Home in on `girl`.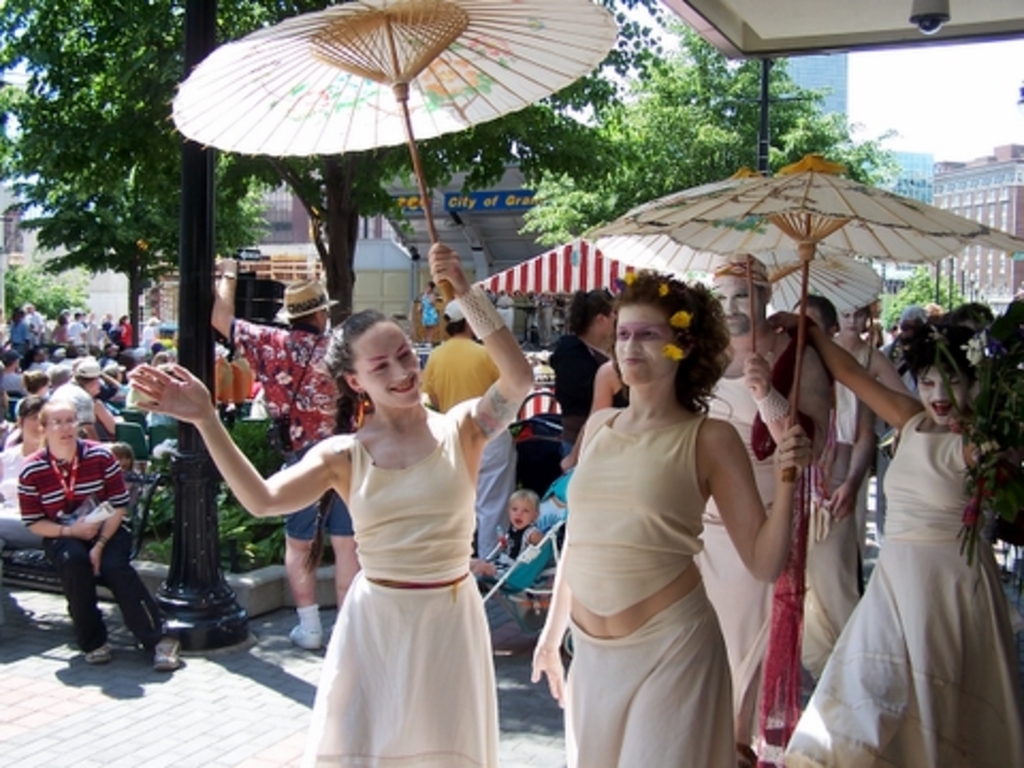
Homed in at BBox(128, 241, 533, 766).
